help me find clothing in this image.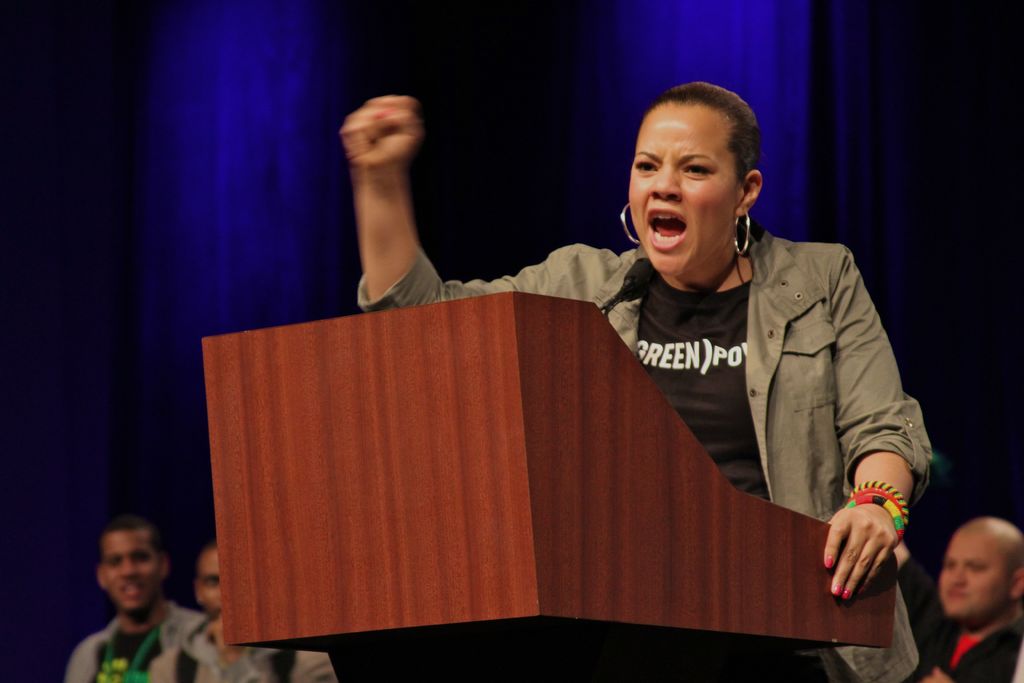
Found it: Rect(65, 598, 210, 682).
